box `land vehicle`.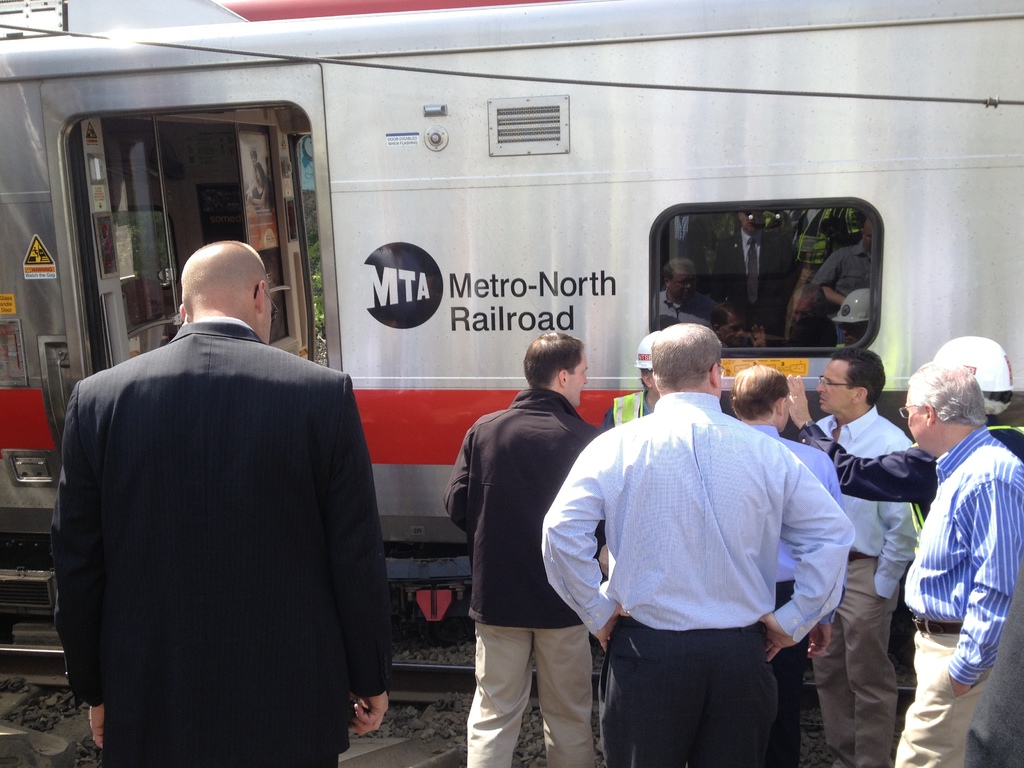
[0,0,1023,629].
